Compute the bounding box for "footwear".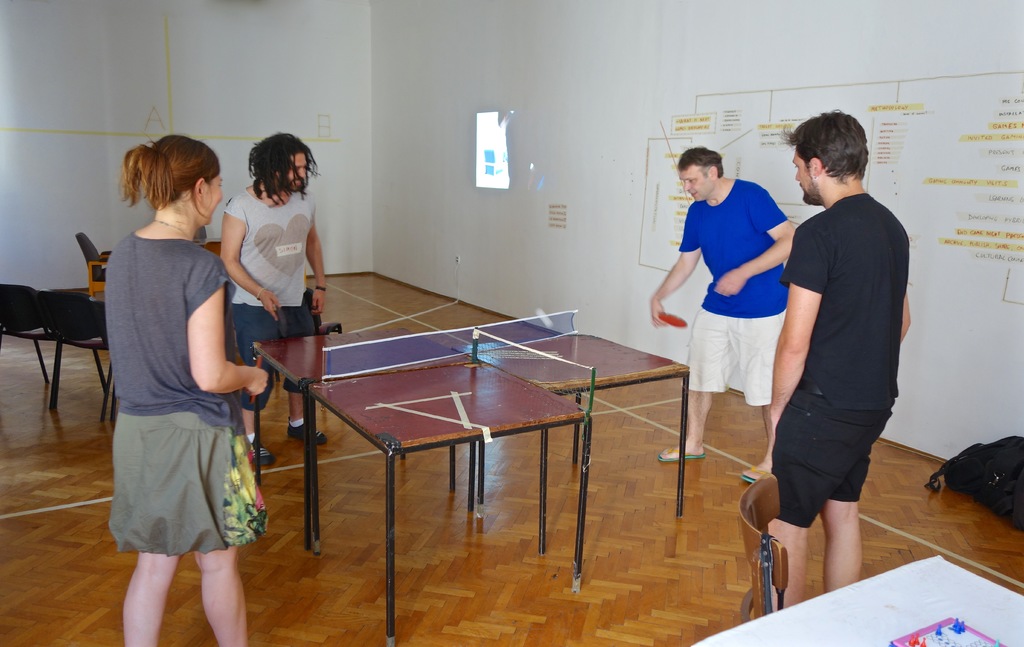
box(737, 463, 781, 486).
